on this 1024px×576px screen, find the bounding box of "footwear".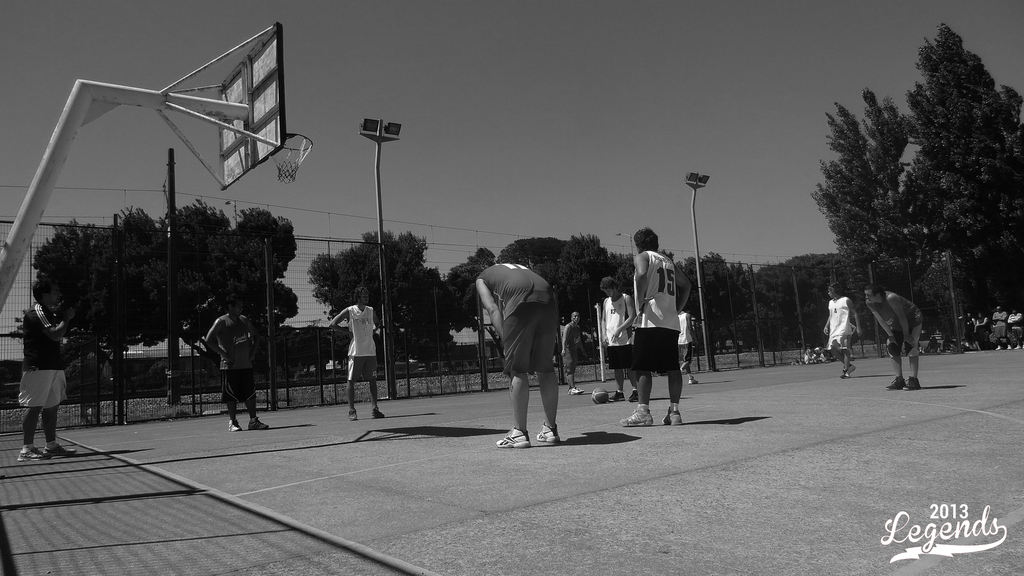
Bounding box: (598, 394, 629, 406).
